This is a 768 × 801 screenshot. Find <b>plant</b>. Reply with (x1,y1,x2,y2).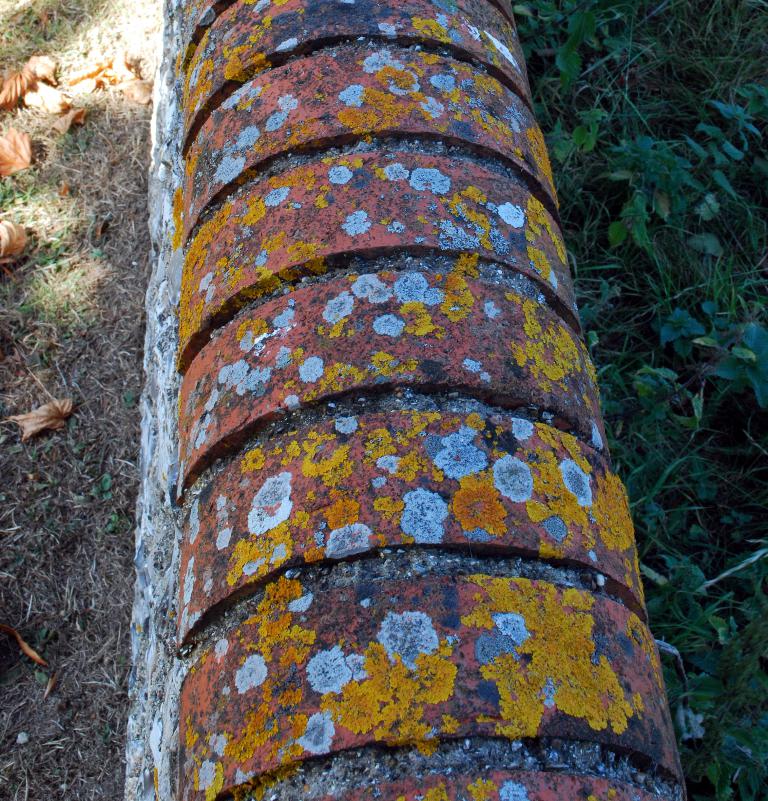
(82,476,115,499).
